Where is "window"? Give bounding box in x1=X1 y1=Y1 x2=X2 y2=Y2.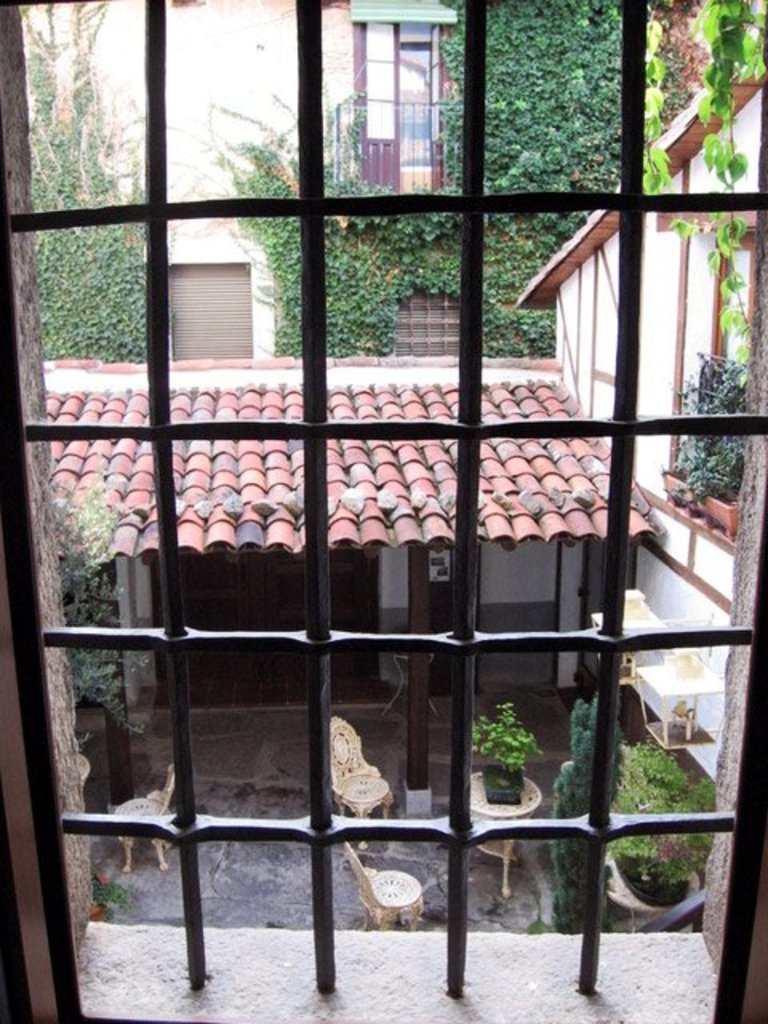
x1=27 y1=3 x2=747 y2=979.
